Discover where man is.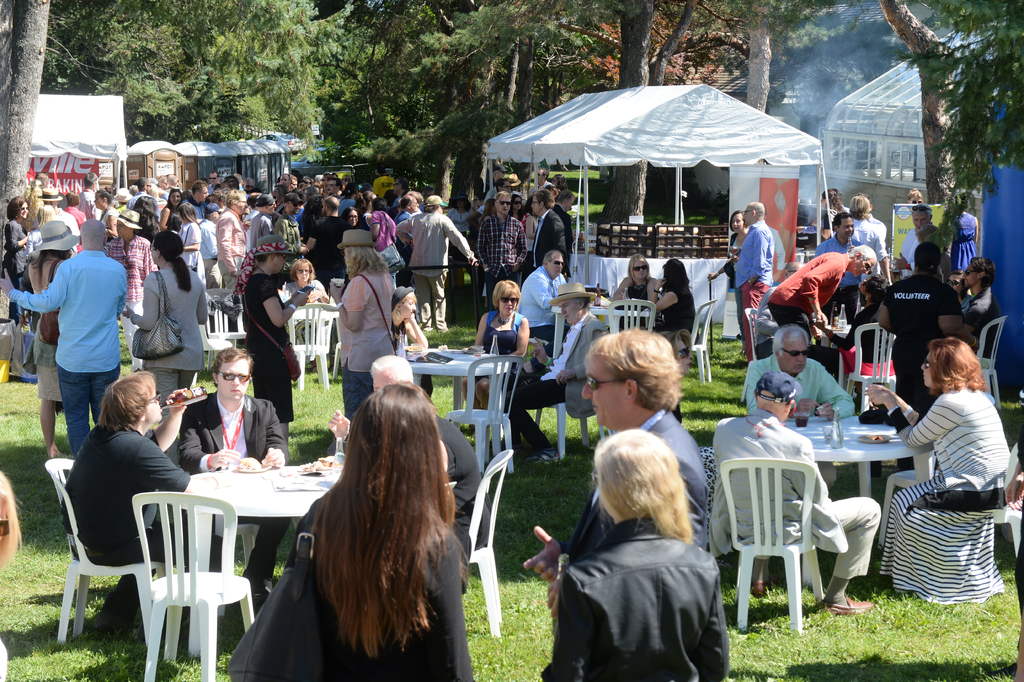
Discovered at <region>333, 363, 477, 590</region>.
